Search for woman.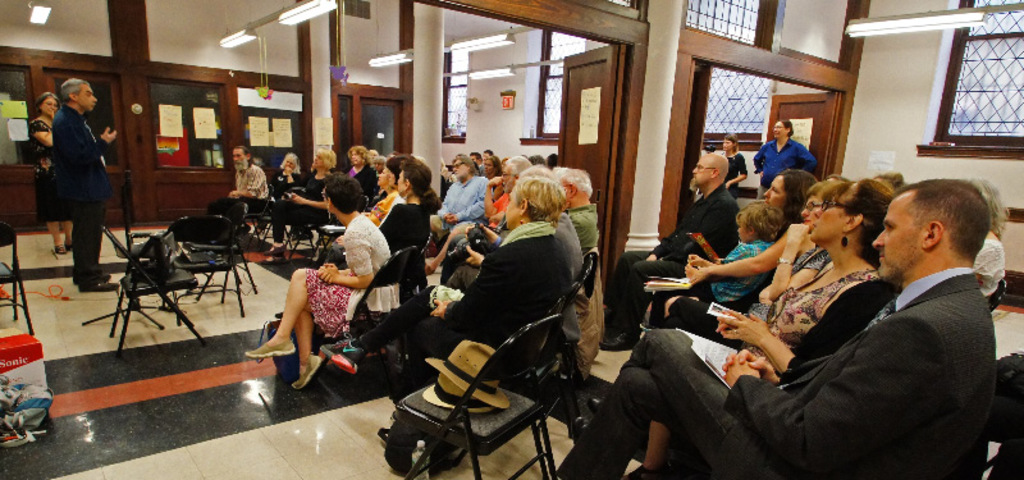
Found at bbox(274, 154, 306, 189).
